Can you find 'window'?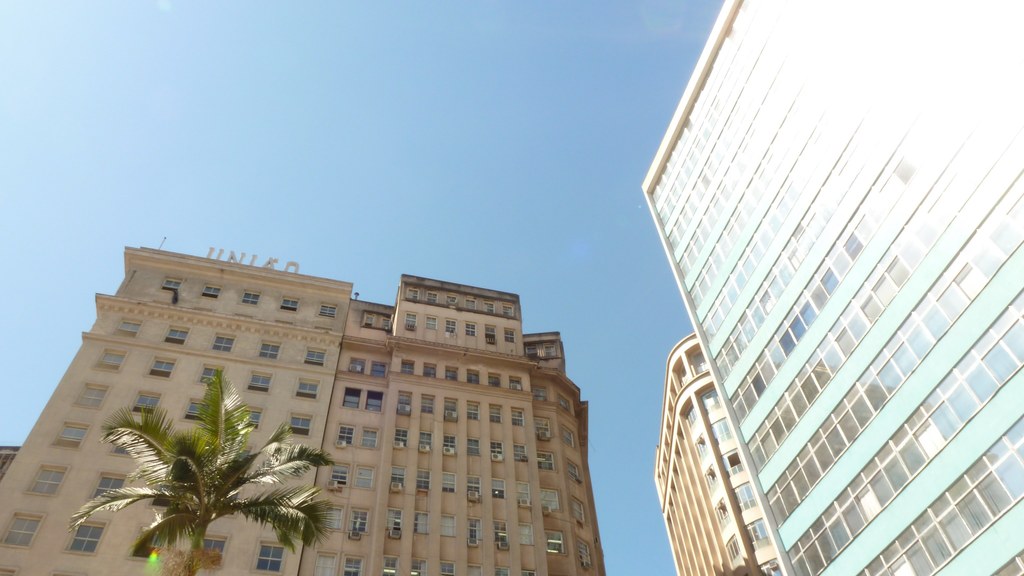
Yes, bounding box: 71 383 109 412.
